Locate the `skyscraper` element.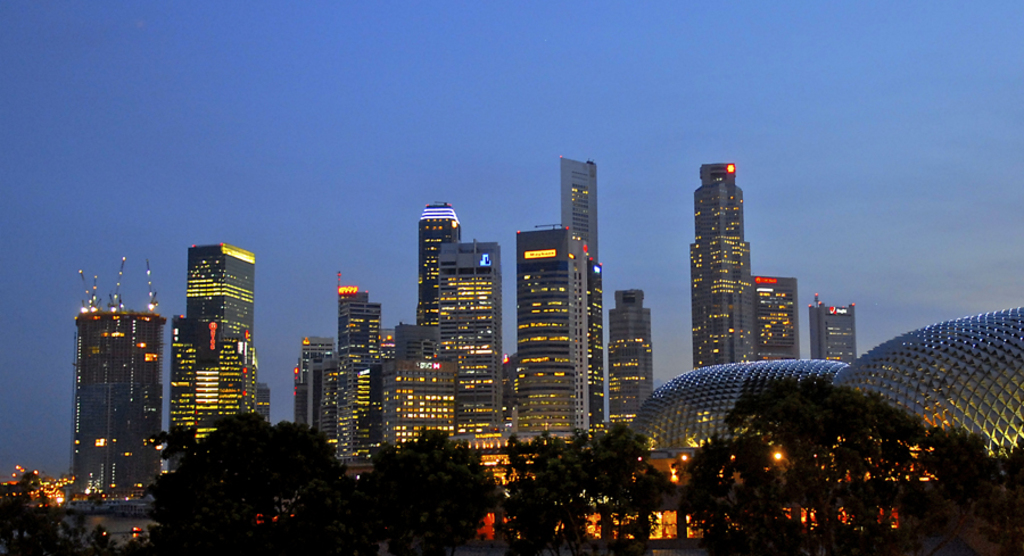
Element bbox: [691, 161, 750, 373].
